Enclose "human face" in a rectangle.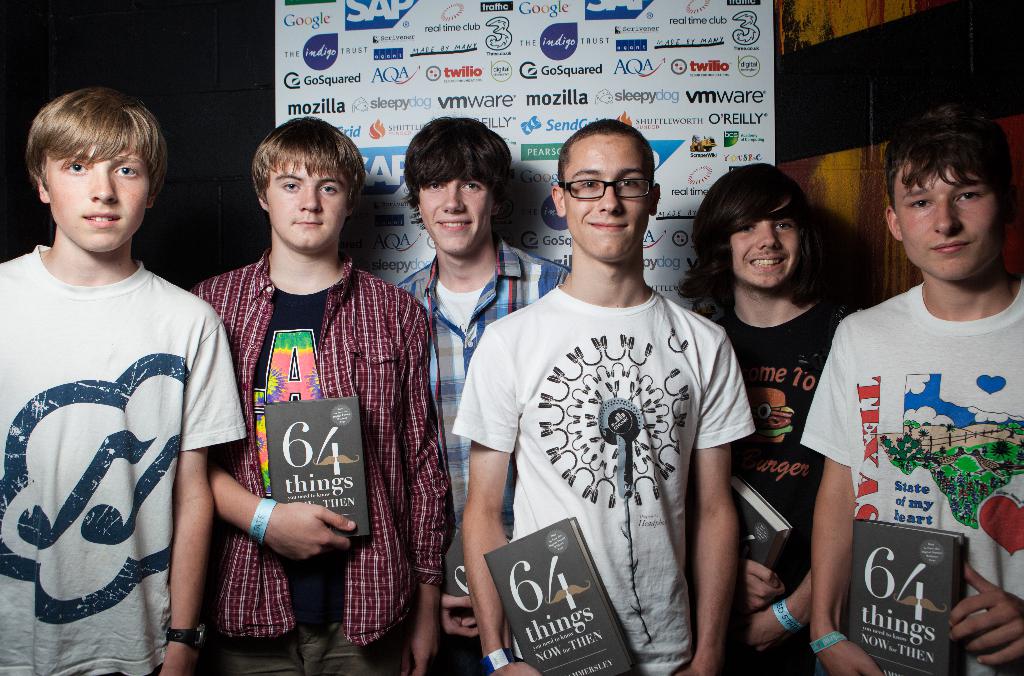
553:128:664:263.
